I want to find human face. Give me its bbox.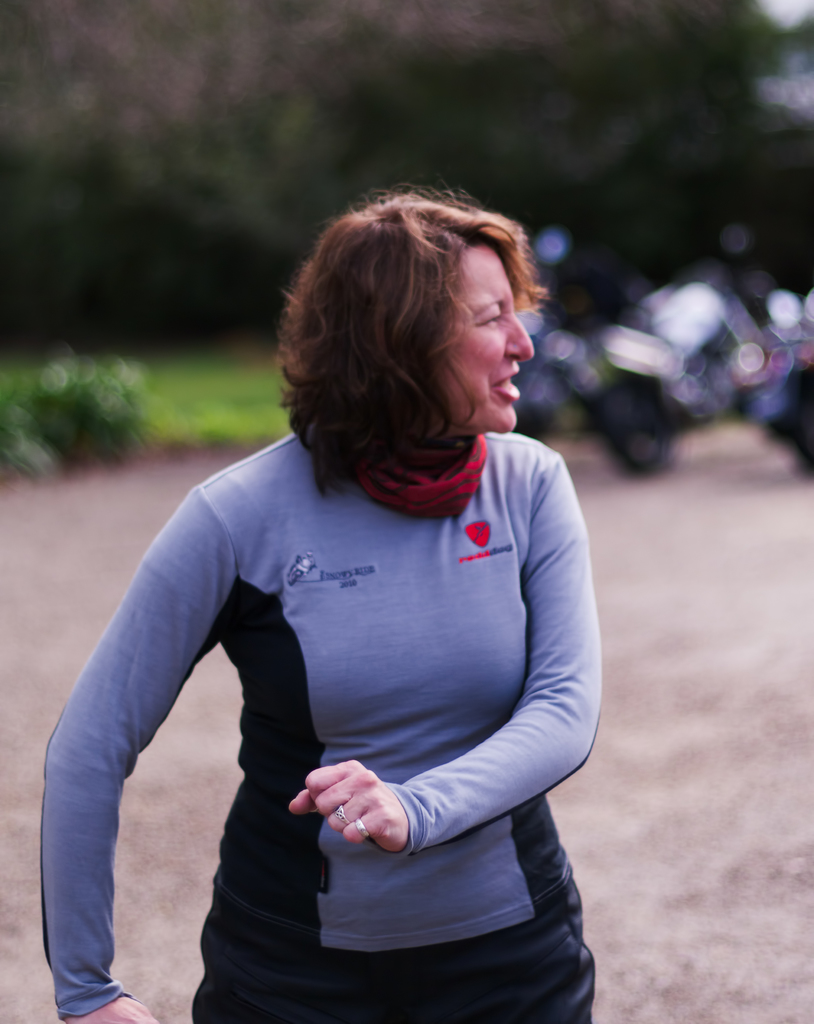
x1=447 y1=243 x2=534 y2=426.
